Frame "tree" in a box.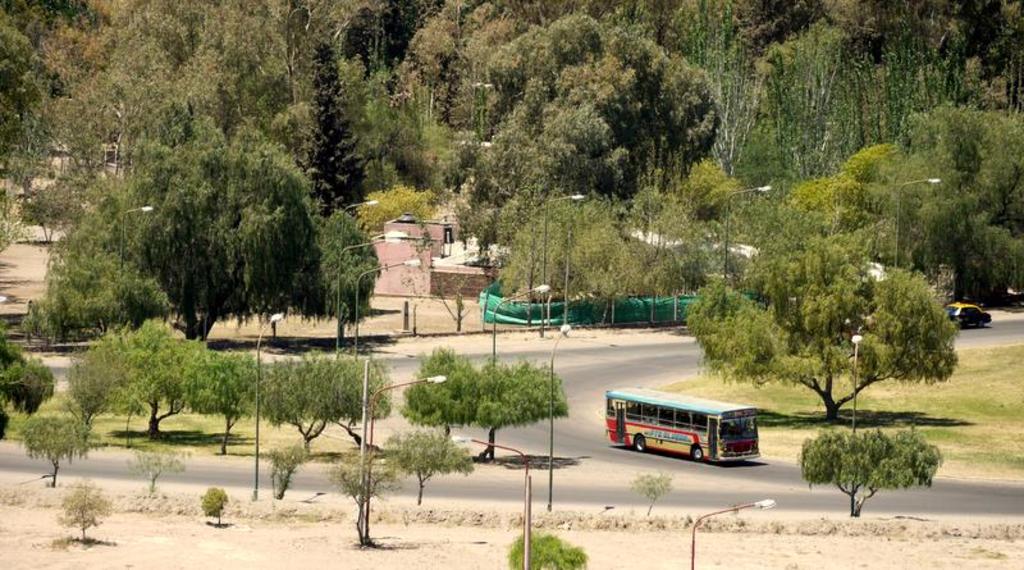
bbox=(3, 398, 86, 491).
